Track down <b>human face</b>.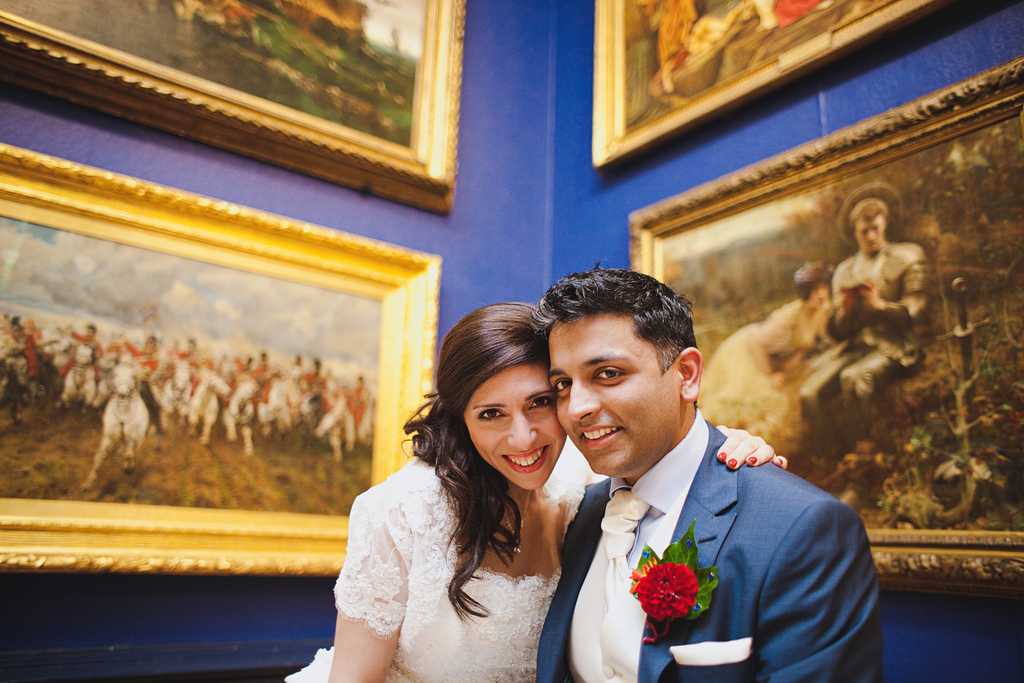
Tracked to [left=544, top=308, right=681, bottom=472].
